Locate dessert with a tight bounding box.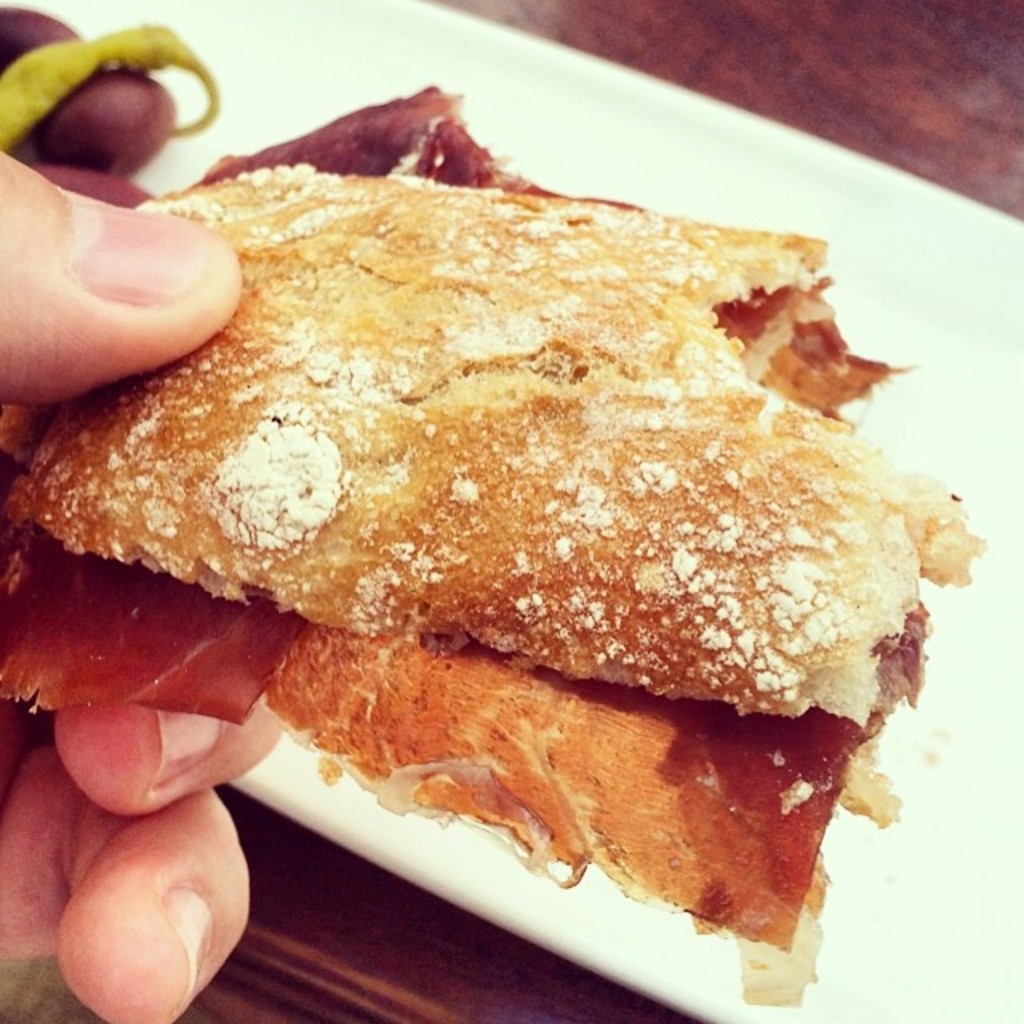
[left=24, top=125, right=942, bottom=938].
